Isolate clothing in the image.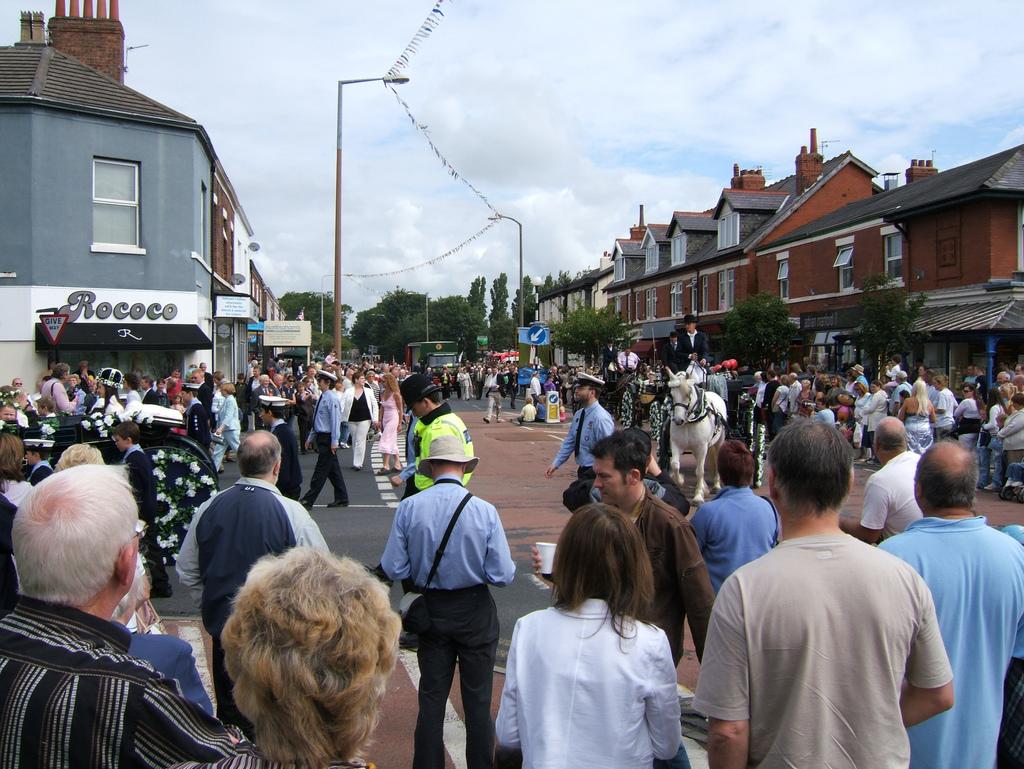
Isolated region: rect(764, 376, 780, 428).
